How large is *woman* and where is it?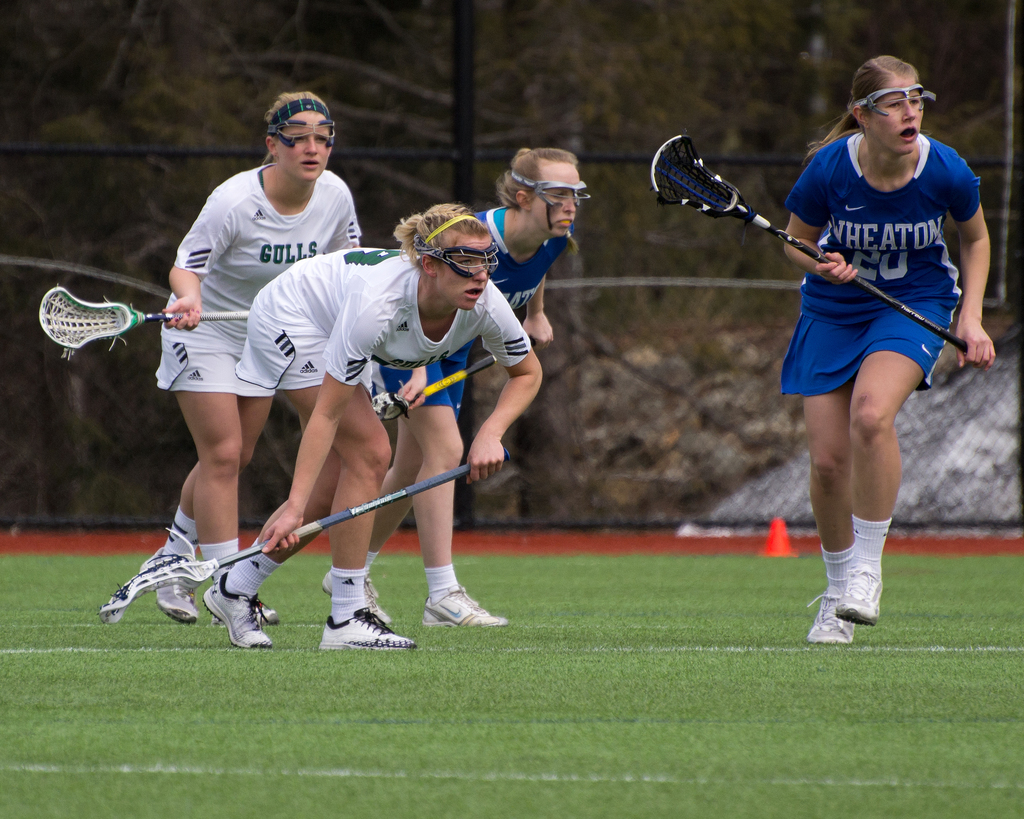
Bounding box: 736,74,989,617.
